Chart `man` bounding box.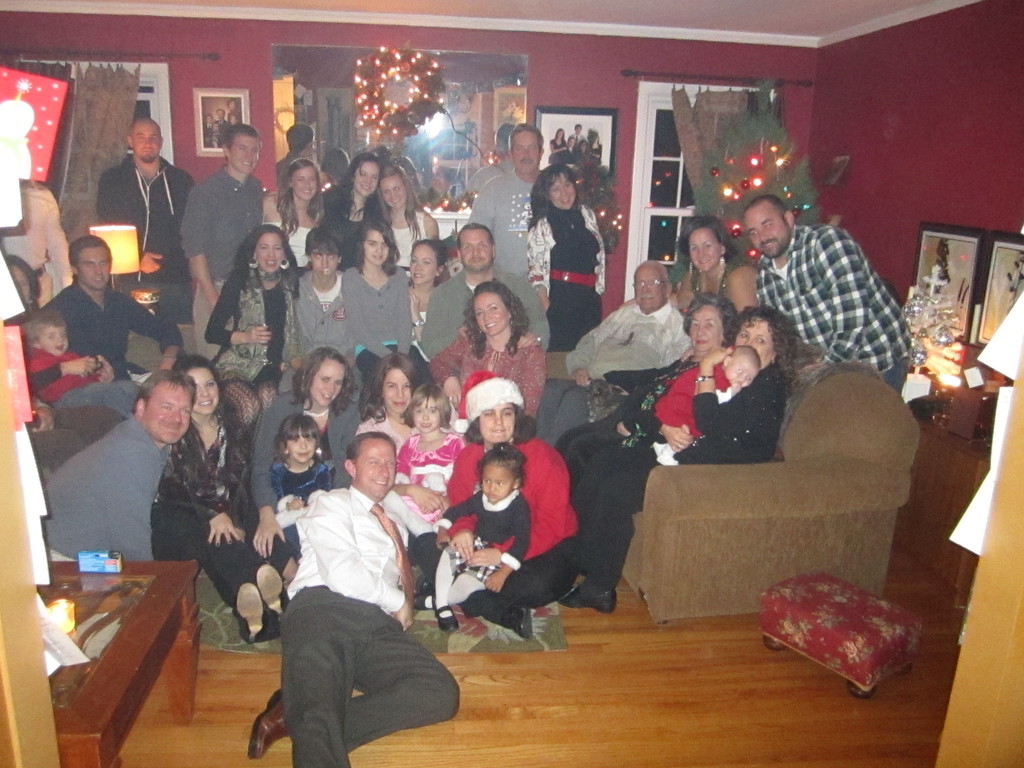
Charted: select_region(26, 233, 202, 370).
